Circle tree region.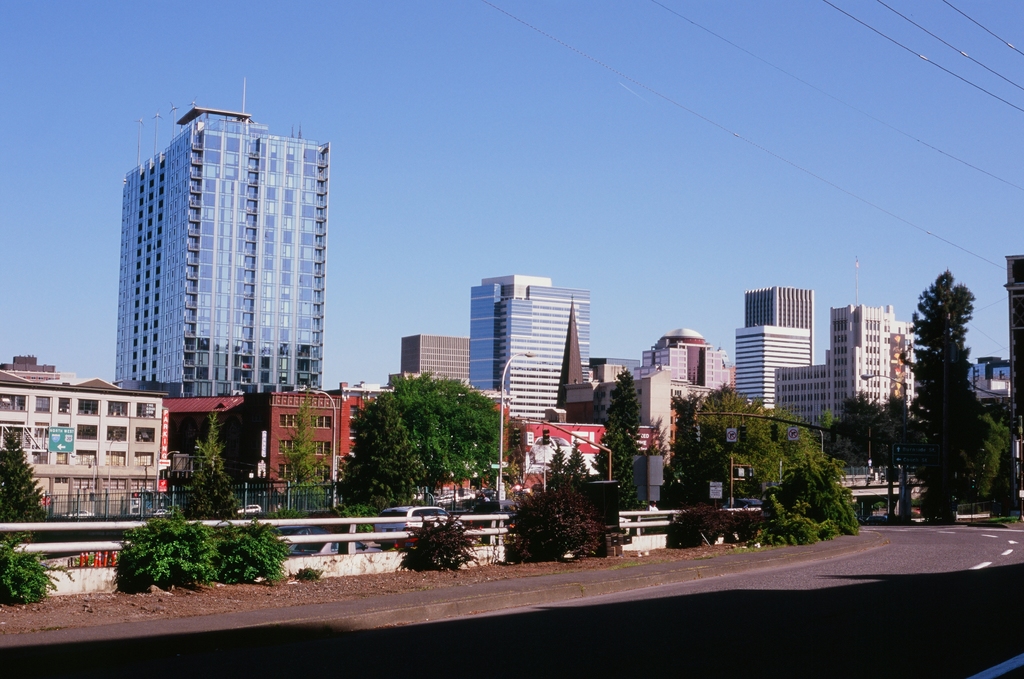
Region: {"left": 819, "top": 386, "right": 916, "bottom": 467}.
